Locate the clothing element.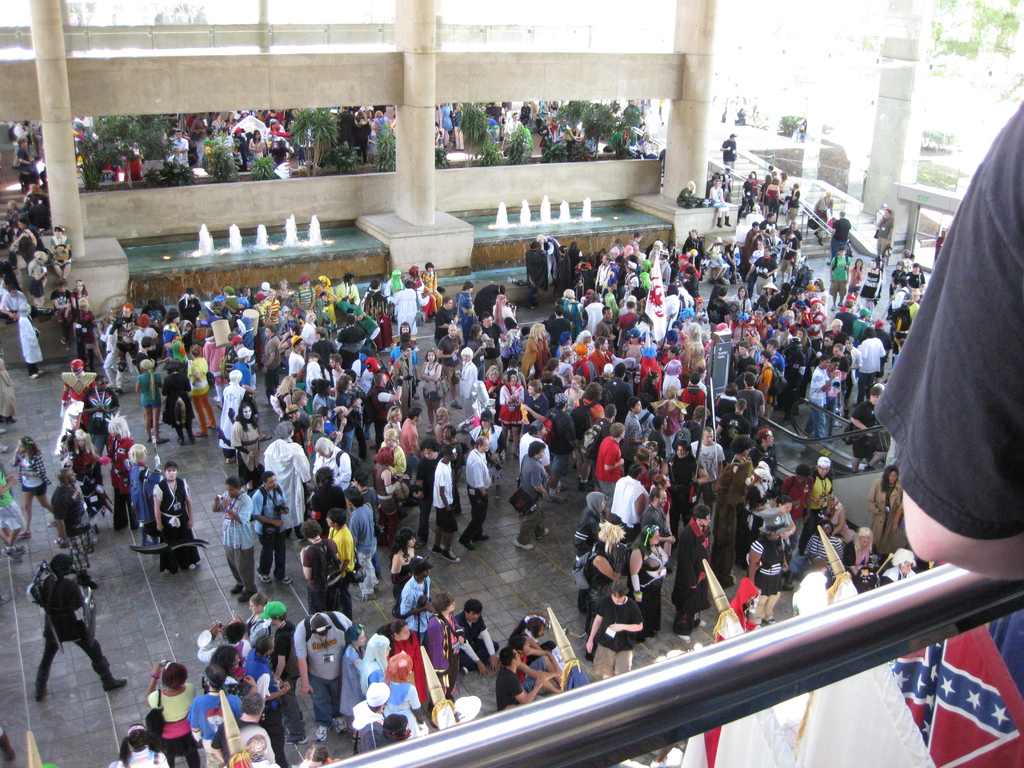
Element bbox: 52,477,83,572.
